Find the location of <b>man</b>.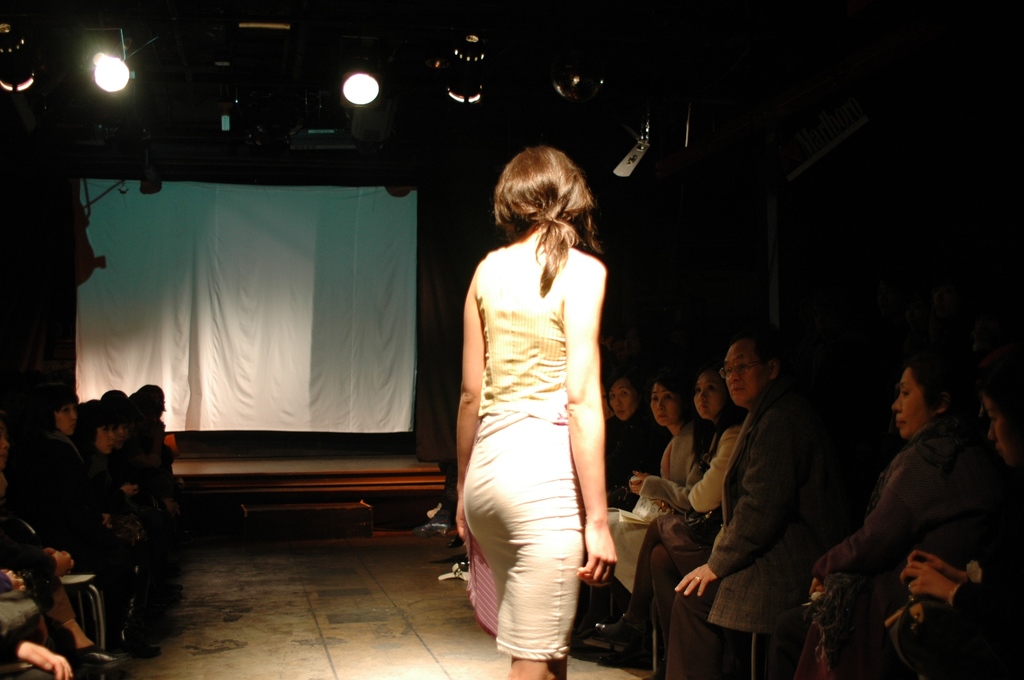
Location: bbox=(684, 307, 860, 674).
